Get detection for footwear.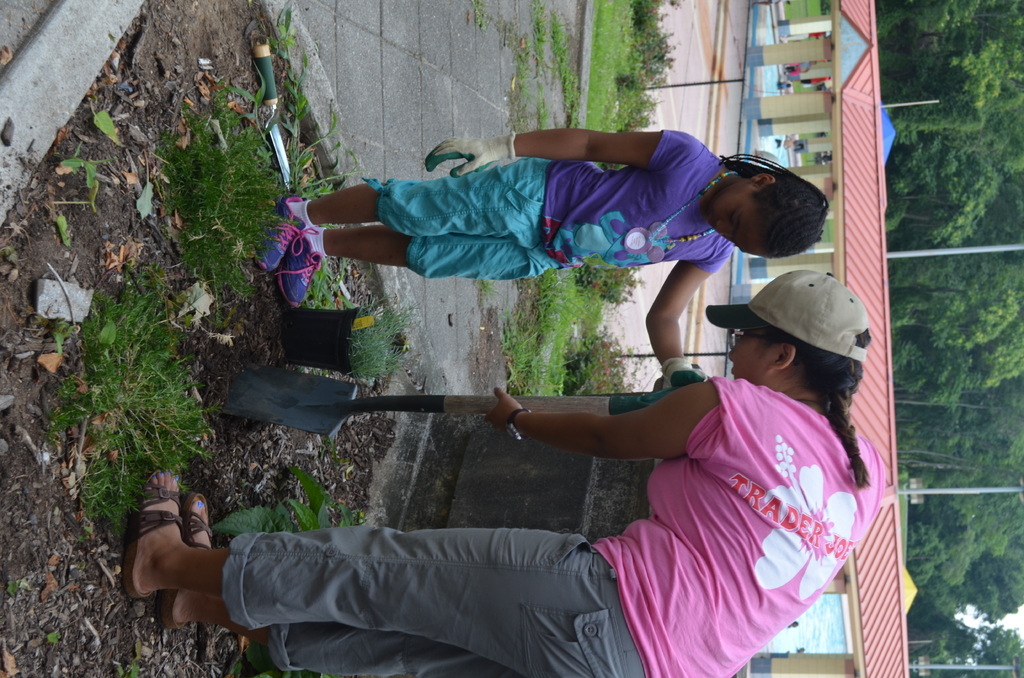
Detection: locate(162, 491, 217, 631).
